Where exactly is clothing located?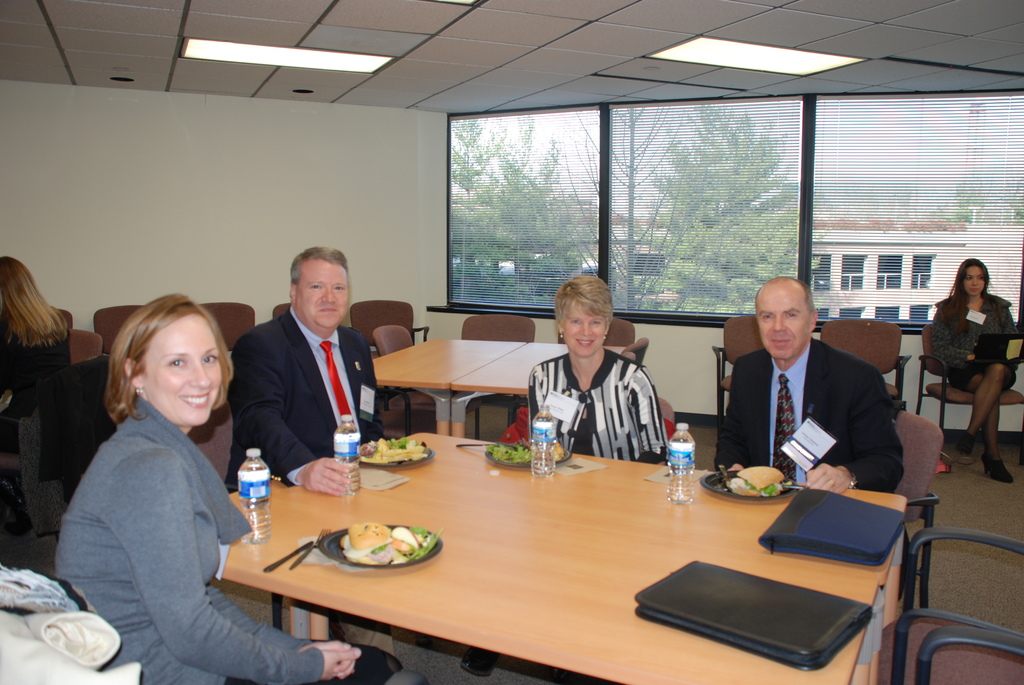
Its bounding box is region(226, 305, 385, 487).
